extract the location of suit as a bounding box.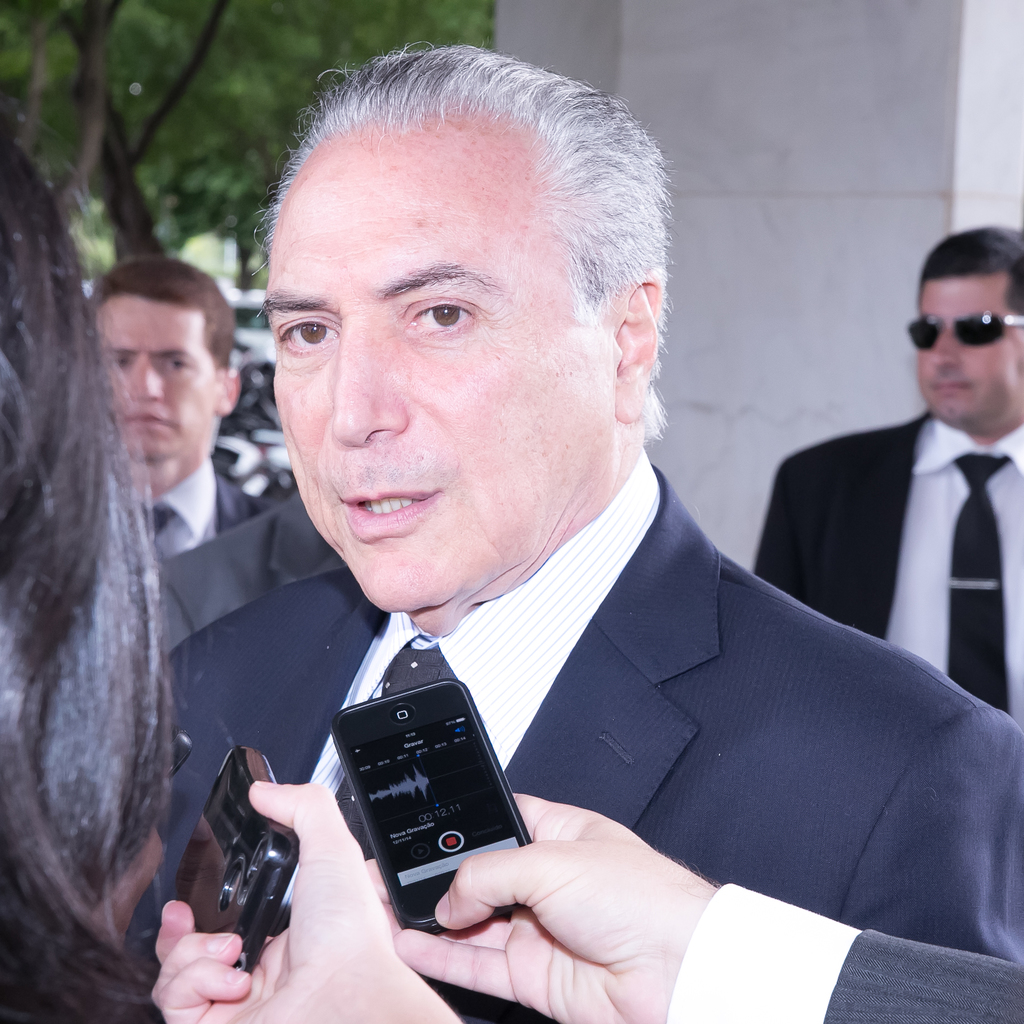
<box>158,488,350,672</box>.
